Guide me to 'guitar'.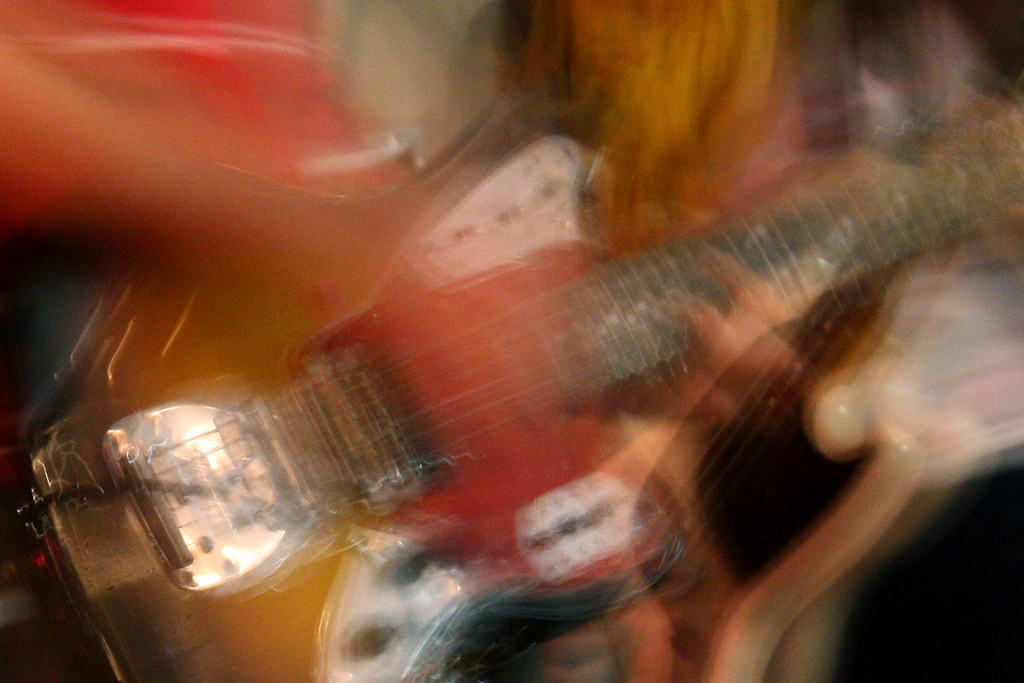
Guidance: l=79, t=41, r=991, b=643.
